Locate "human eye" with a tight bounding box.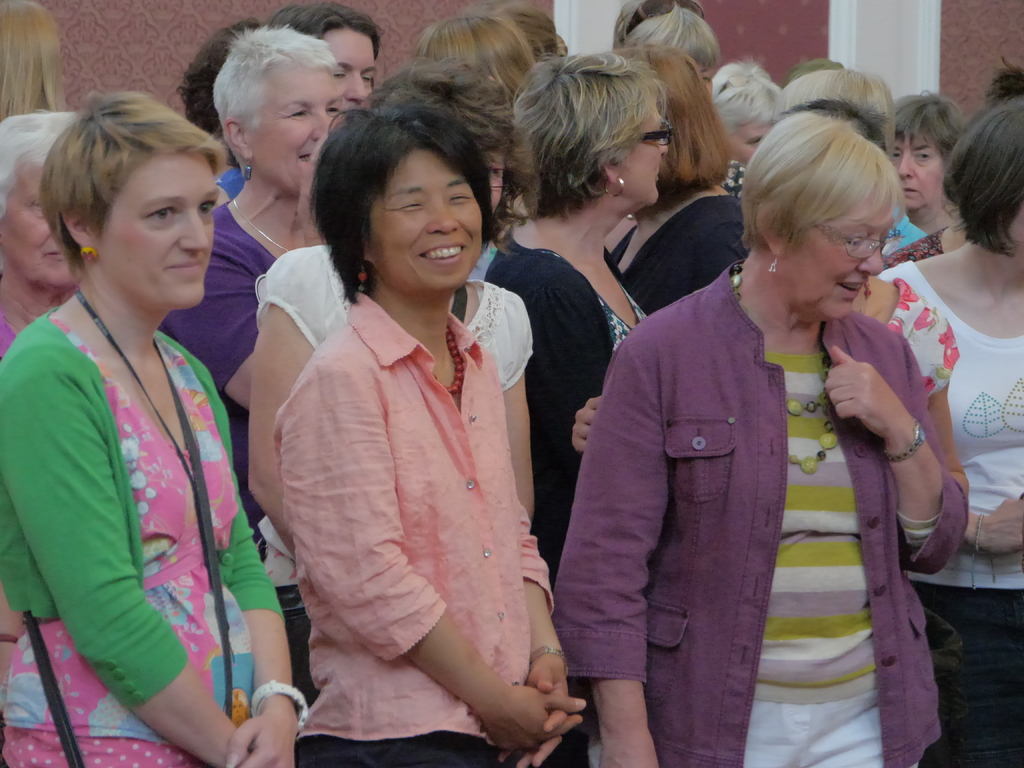
(x1=197, y1=200, x2=214, y2=218).
